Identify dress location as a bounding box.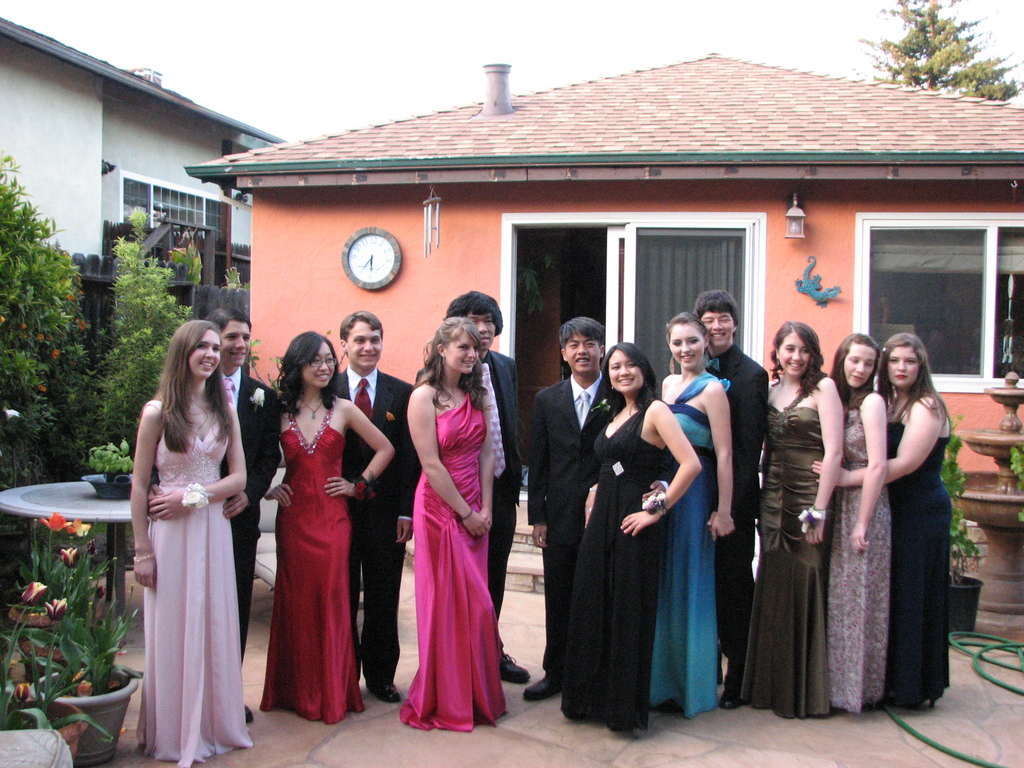
x1=652, y1=372, x2=731, y2=717.
